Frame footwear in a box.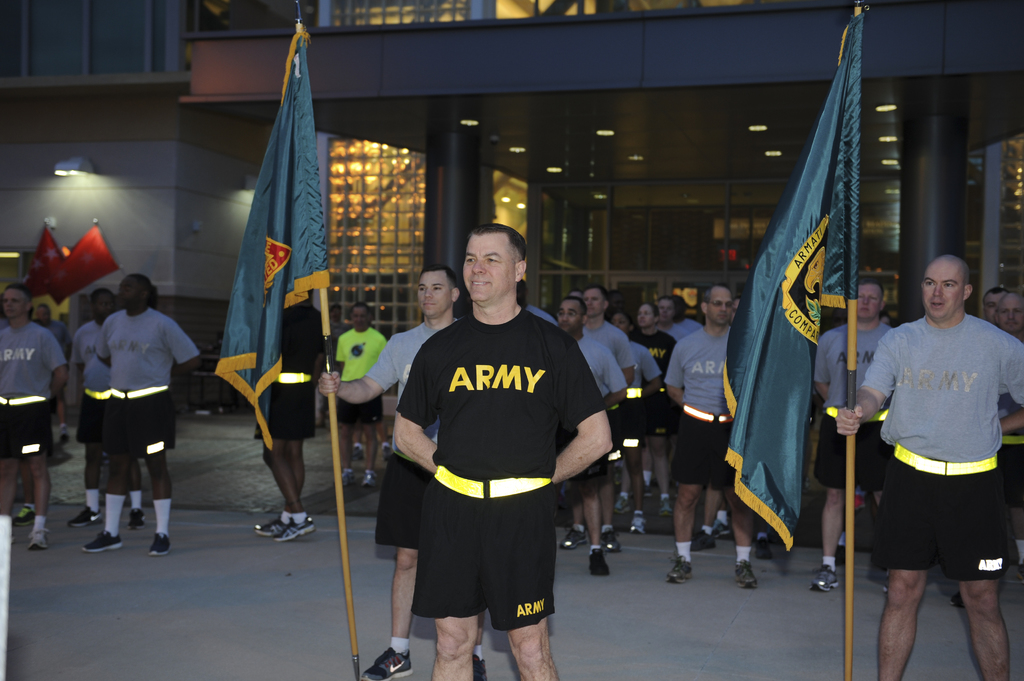
<bbox>381, 442, 394, 461</bbox>.
